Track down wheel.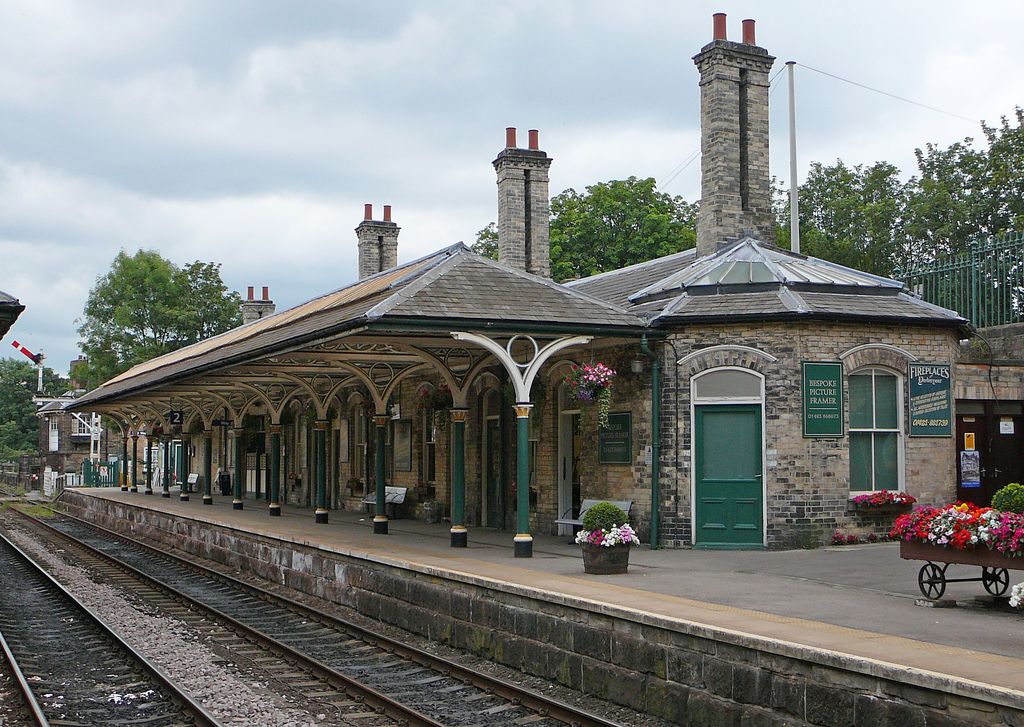
Tracked to (980, 568, 1011, 594).
